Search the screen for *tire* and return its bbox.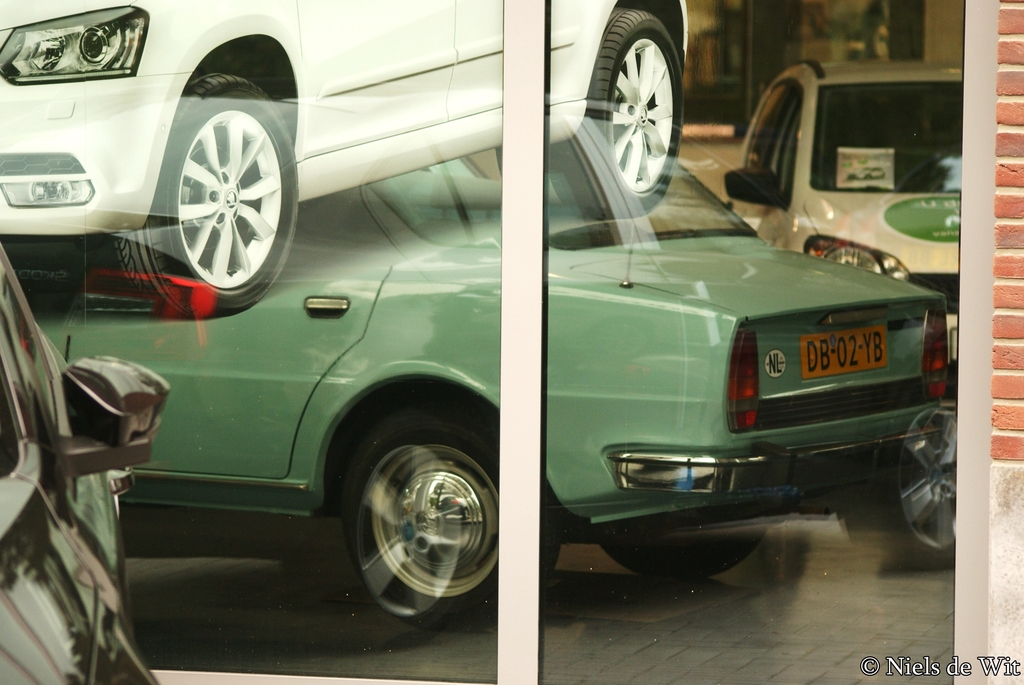
Found: detection(545, 6, 685, 217).
